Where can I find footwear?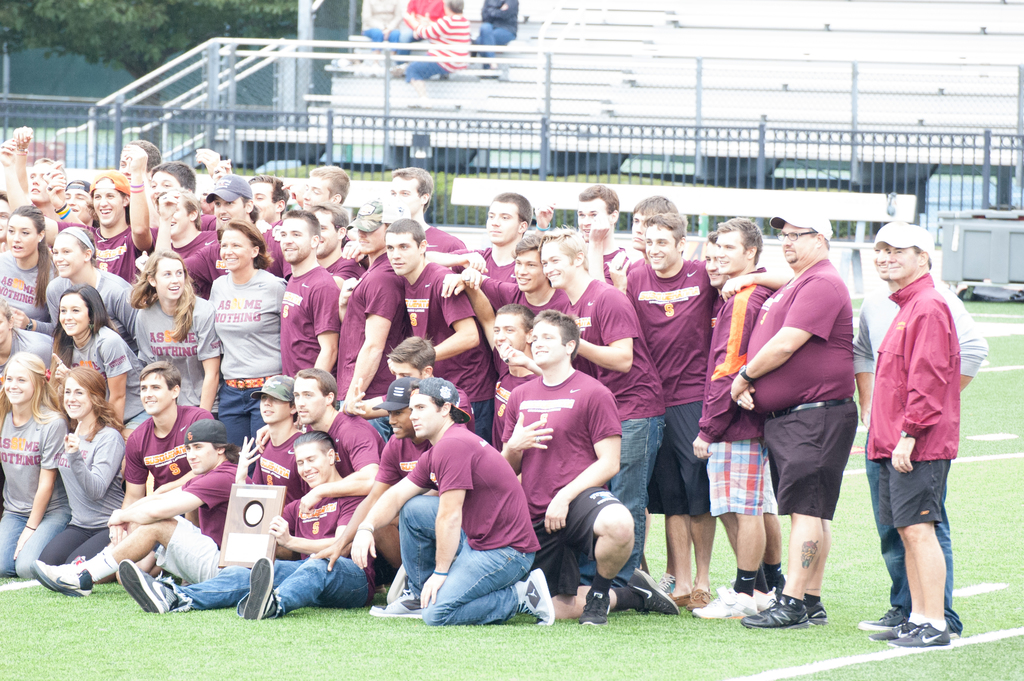
You can find it at BBox(627, 568, 675, 615).
